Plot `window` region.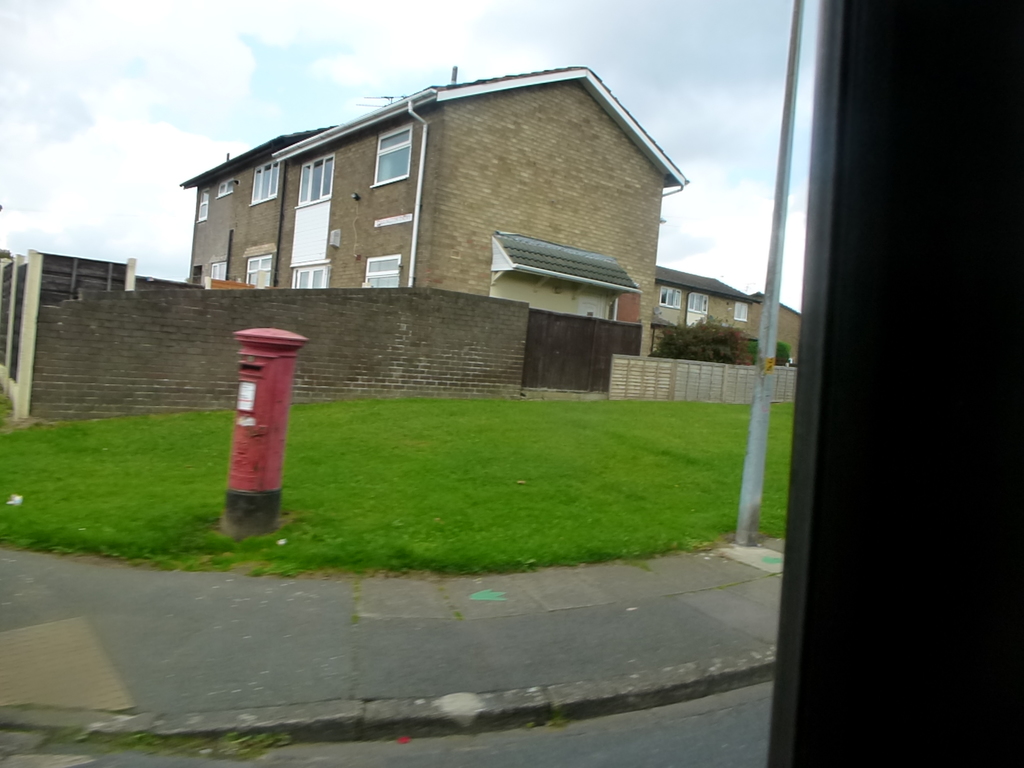
Plotted at (734, 303, 750, 323).
